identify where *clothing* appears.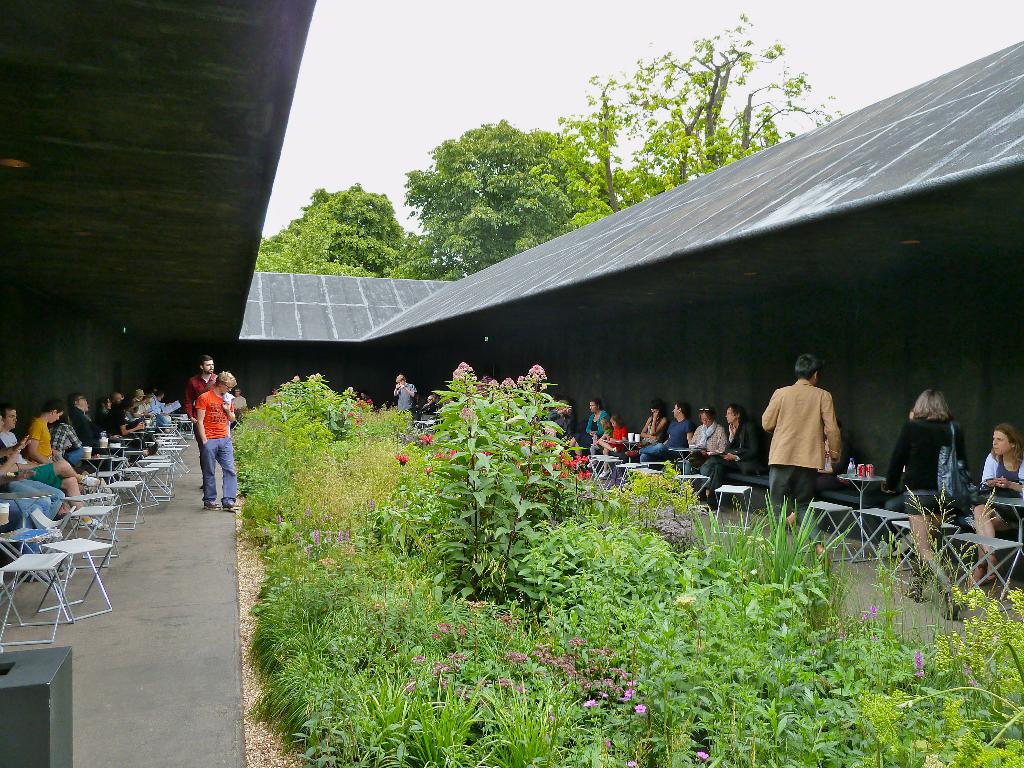
Appears at (left=102, top=404, right=141, bottom=451).
